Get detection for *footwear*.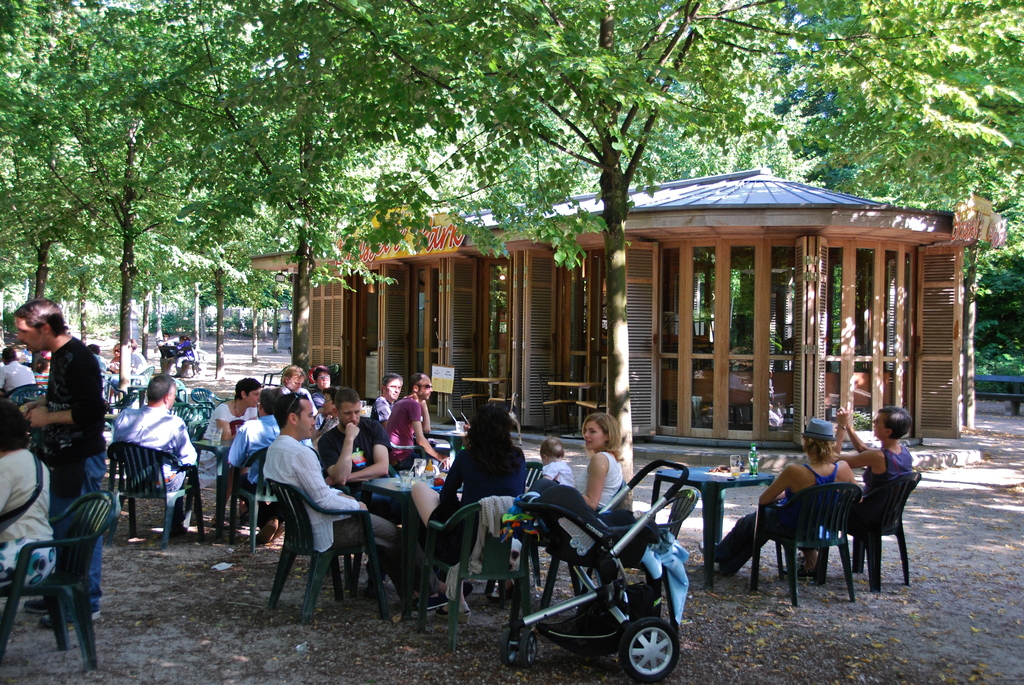
Detection: x1=20 y1=594 x2=47 y2=618.
